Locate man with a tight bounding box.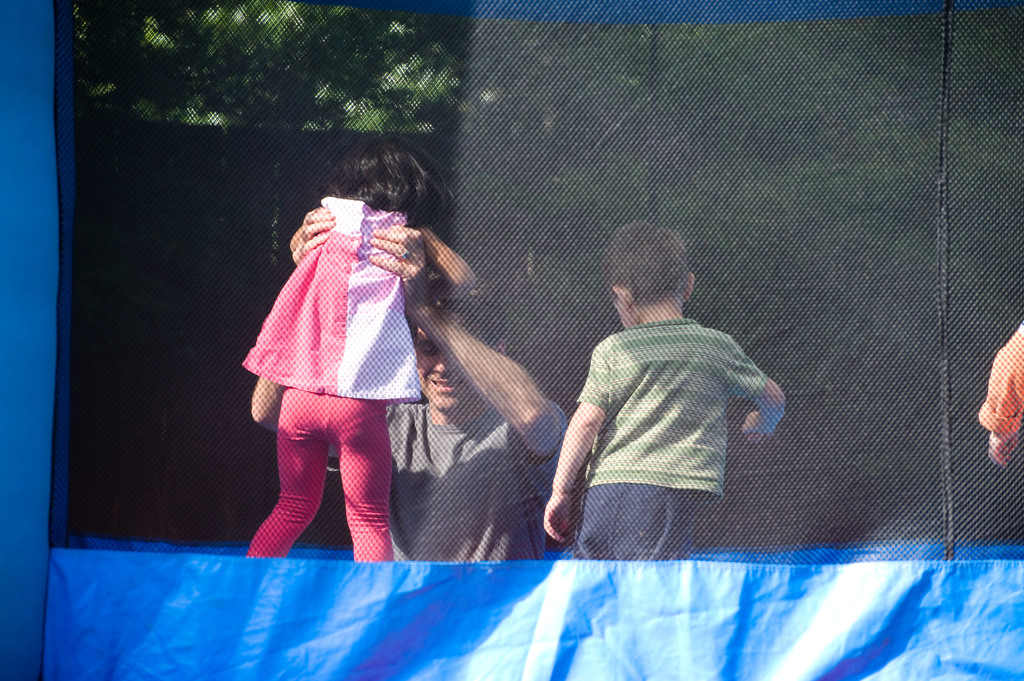
(x1=250, y1=202, x2=570, y2=563).
